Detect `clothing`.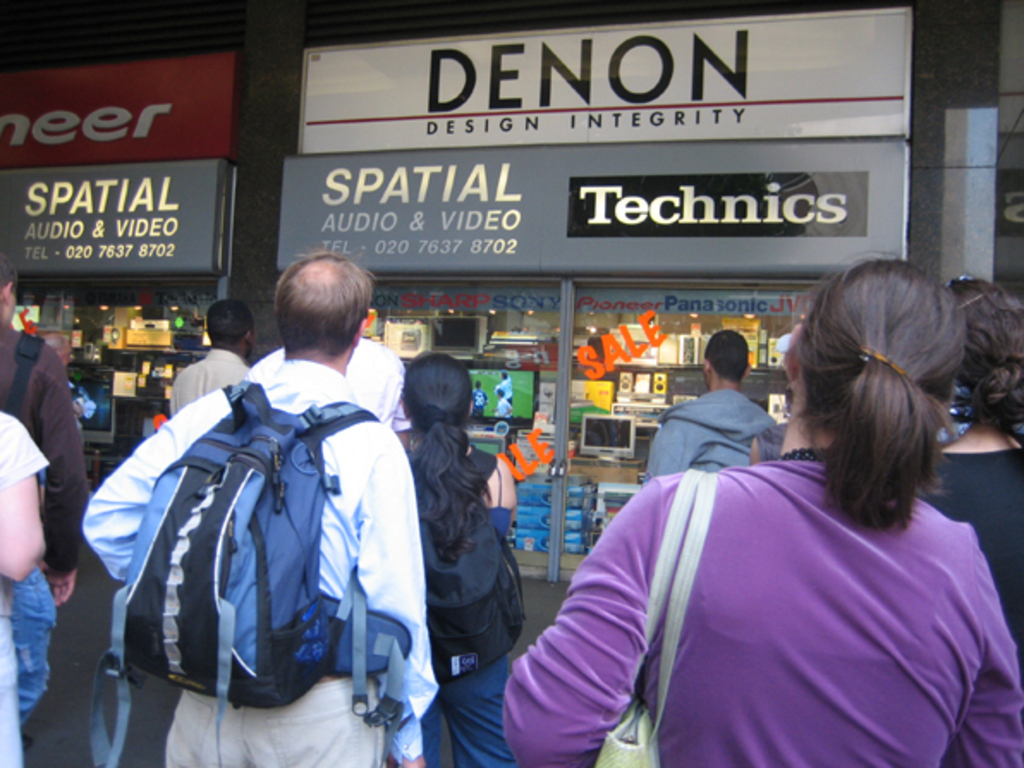
Detected at box=[165, 337, 253, 416].
